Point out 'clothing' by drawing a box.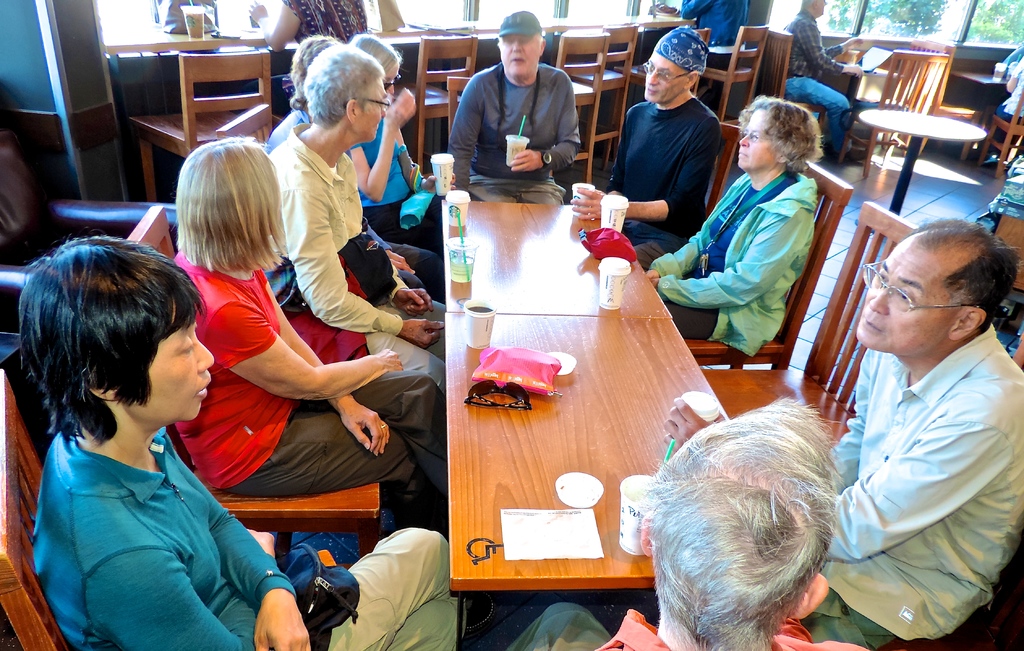
region(165, 248, 447, 539).
